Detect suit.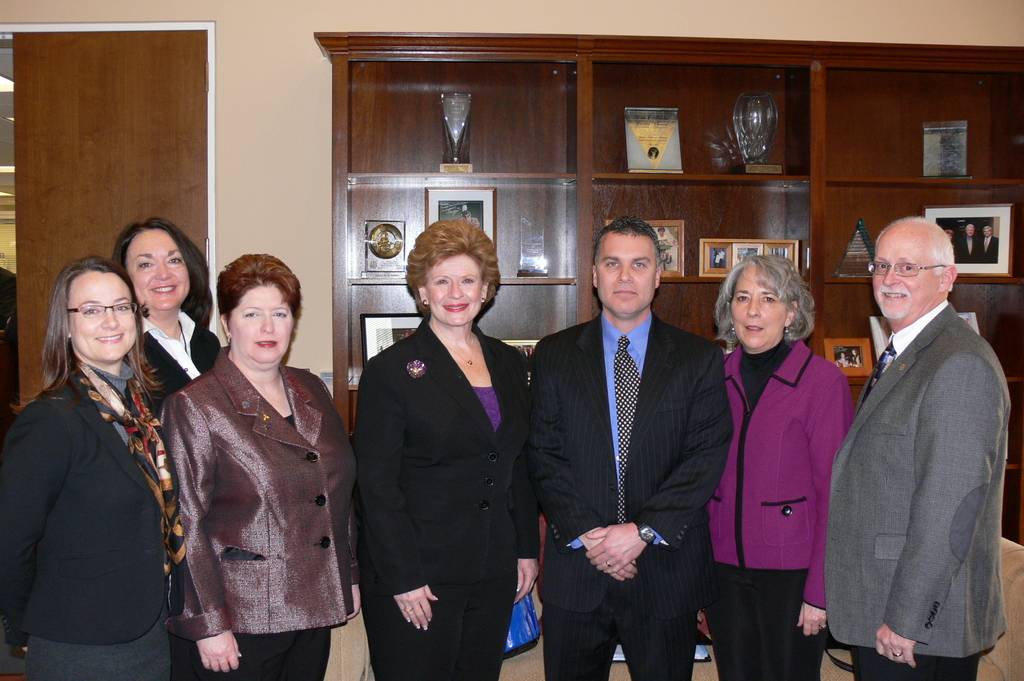
Detected at {"x1": 701, "y1": 330, "x2": 858, "y2": 680}.
